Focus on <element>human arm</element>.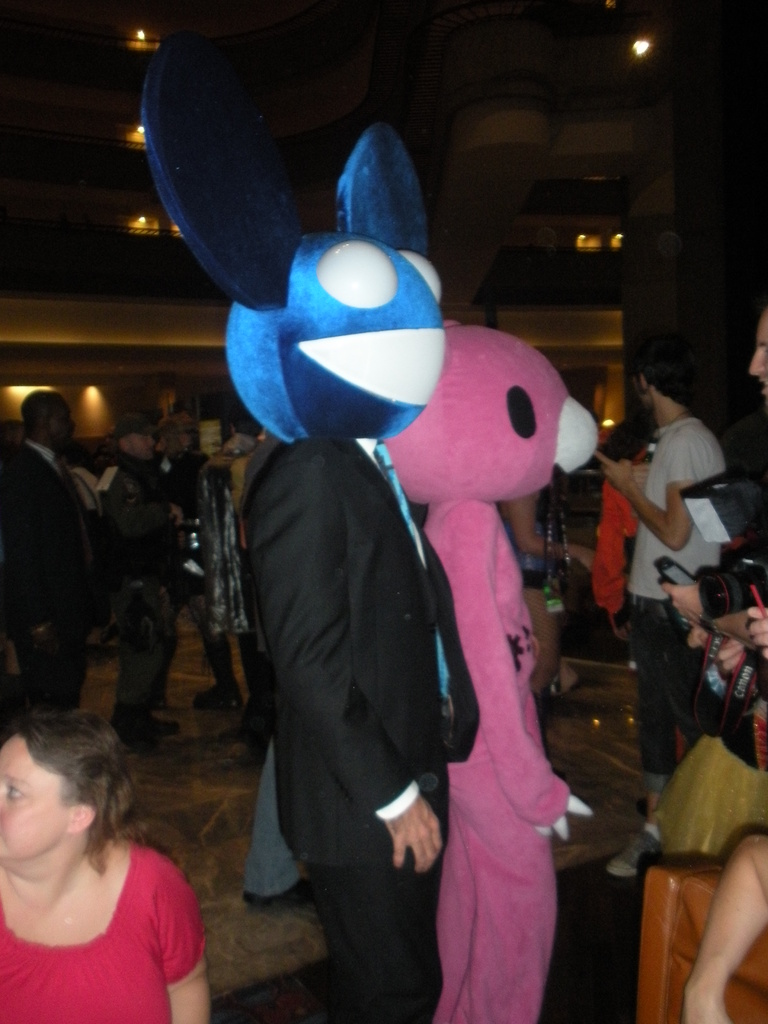
Focused at BBox(681, 836, 767, 1023).
